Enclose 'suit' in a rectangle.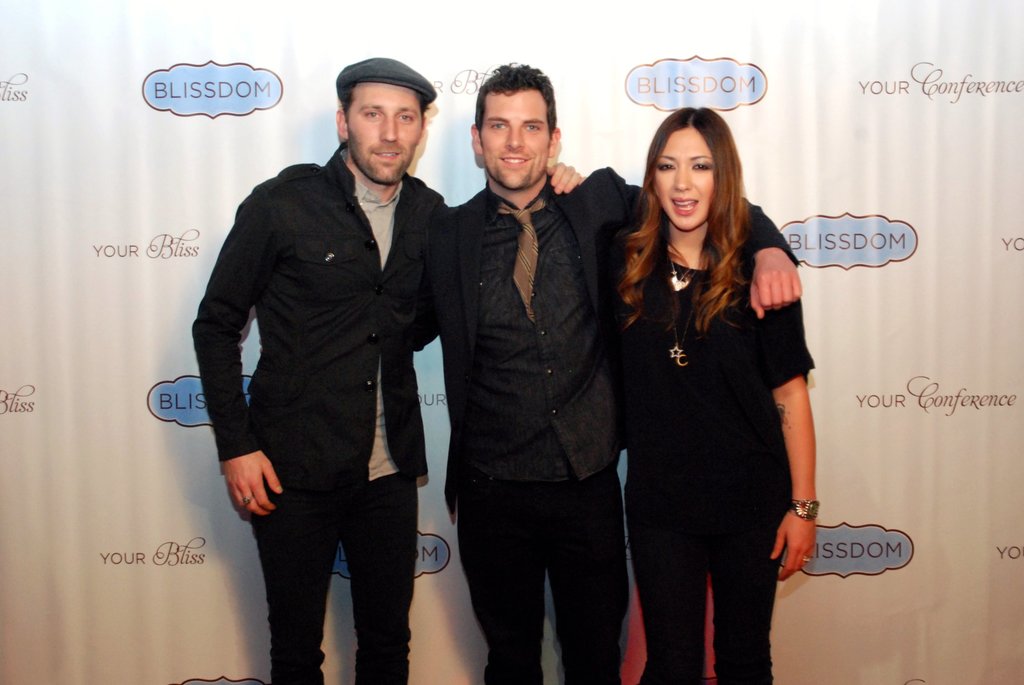
189 80 454 668.
